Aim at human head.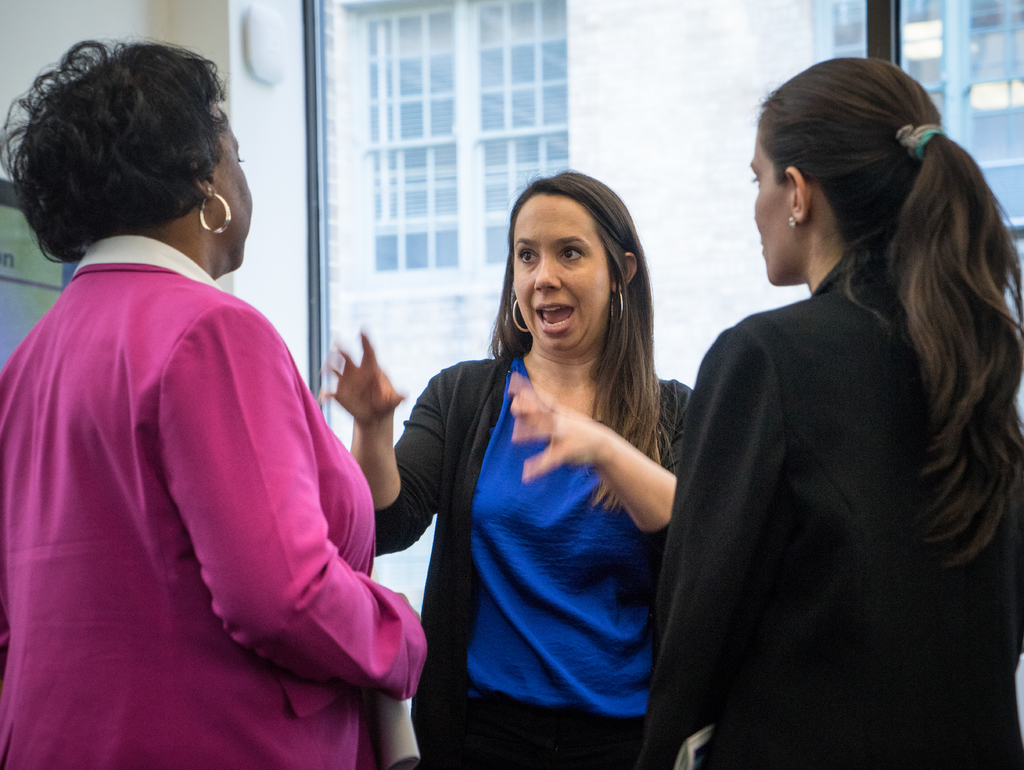
Aimed at crop(7, 29, 255, 283).
